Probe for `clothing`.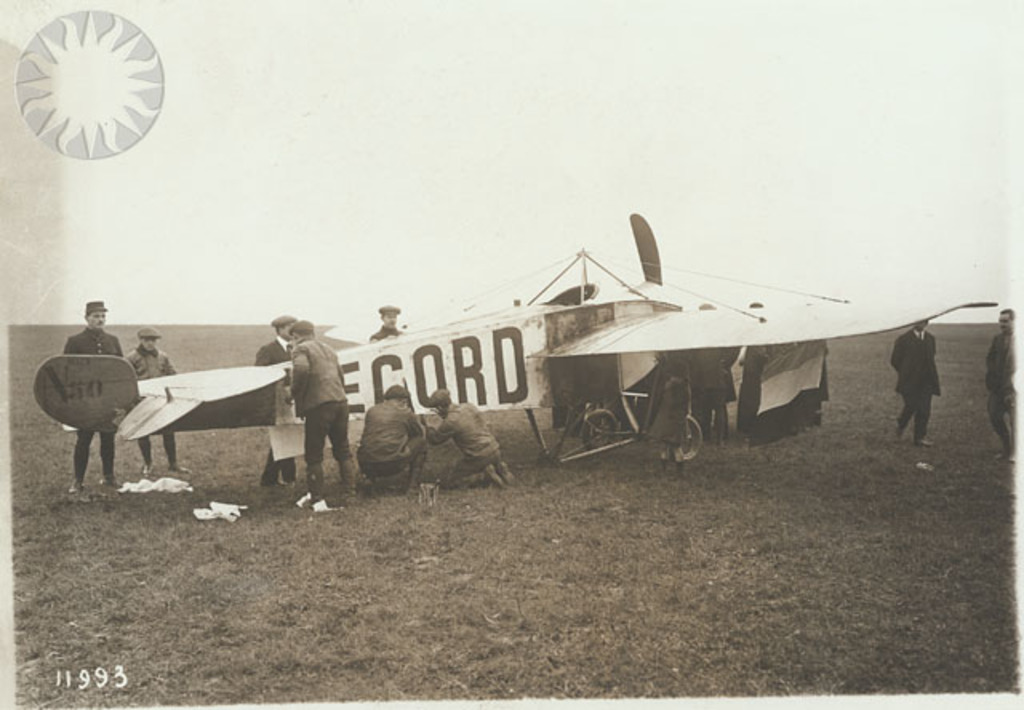
Probe result: 982:333:1016:453.
